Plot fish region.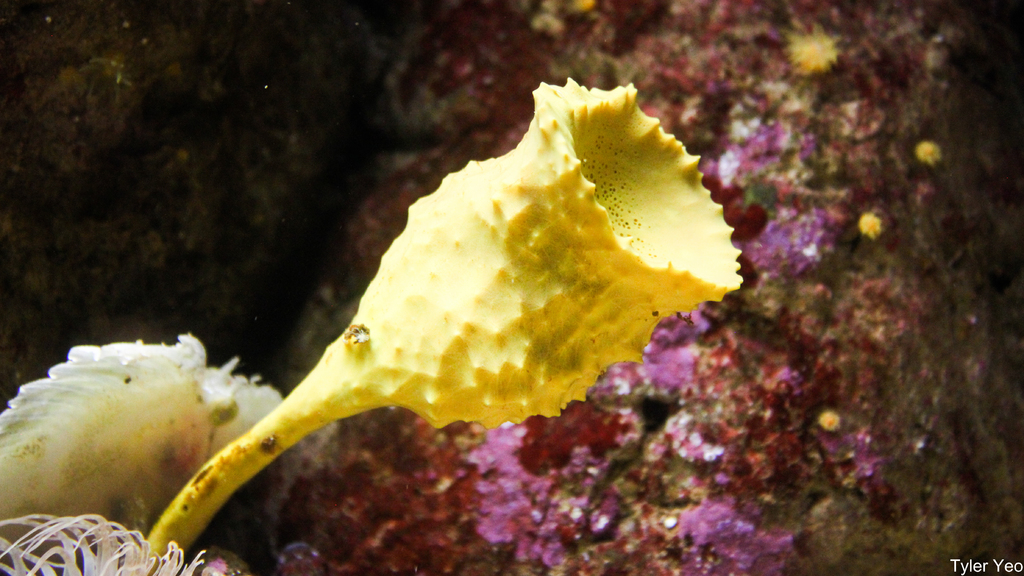
Plotted at 0, 336, 220, 575.
